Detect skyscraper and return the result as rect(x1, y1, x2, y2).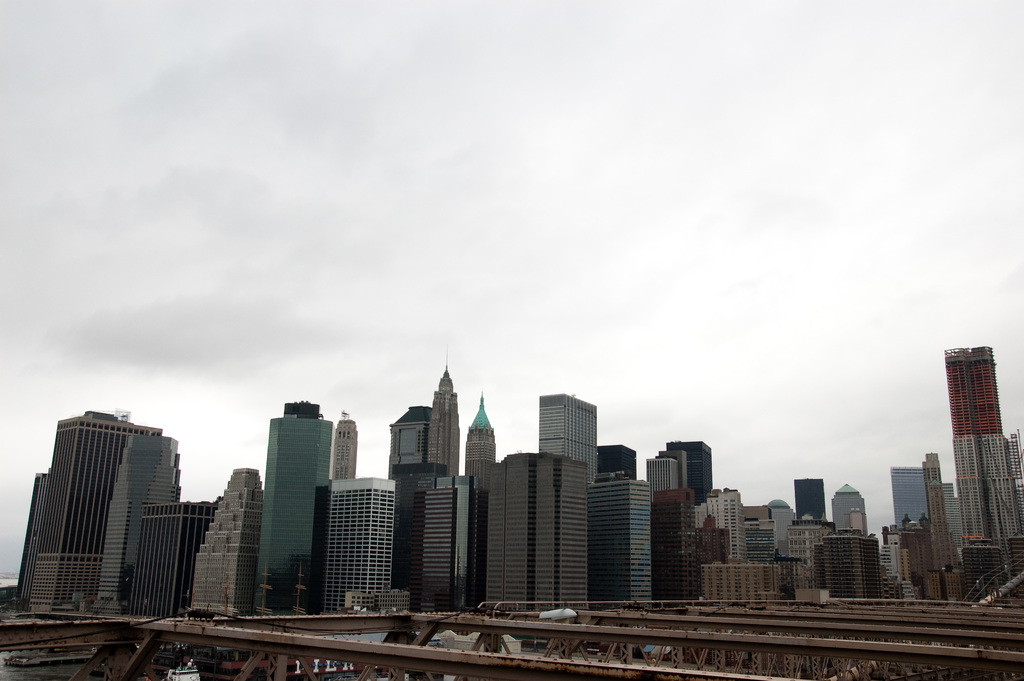
rect(701, 486, 754, 561).
